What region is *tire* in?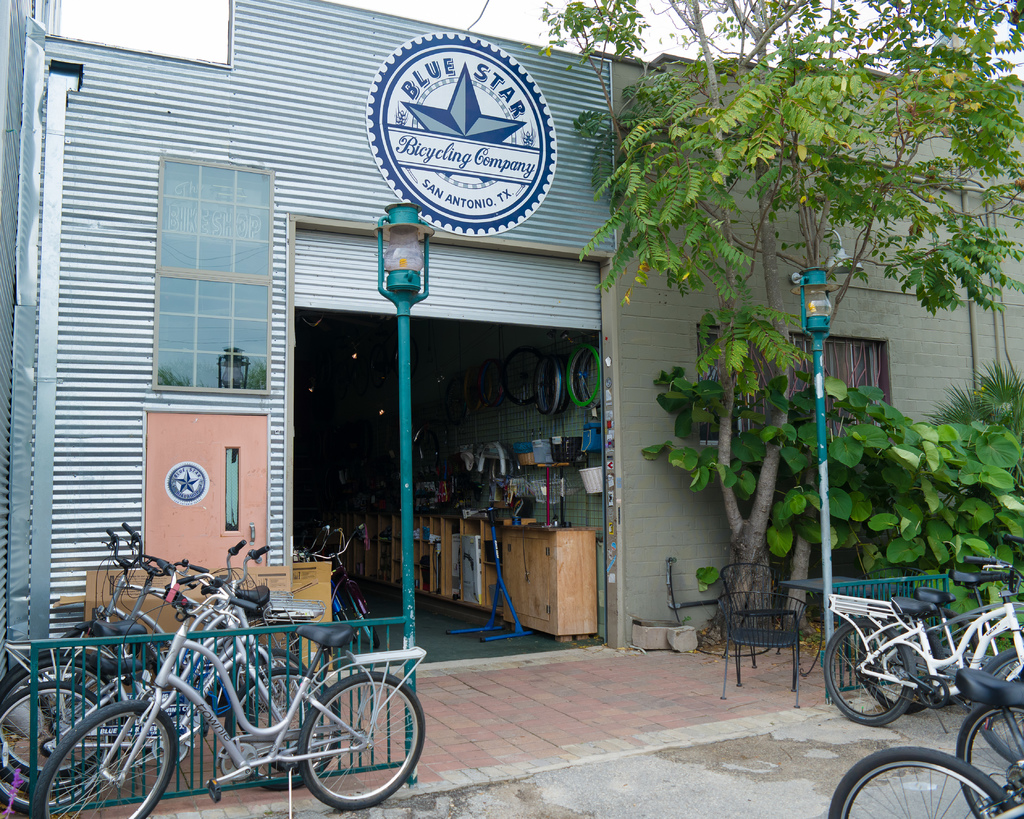
region(229, 646, 312, 739).
